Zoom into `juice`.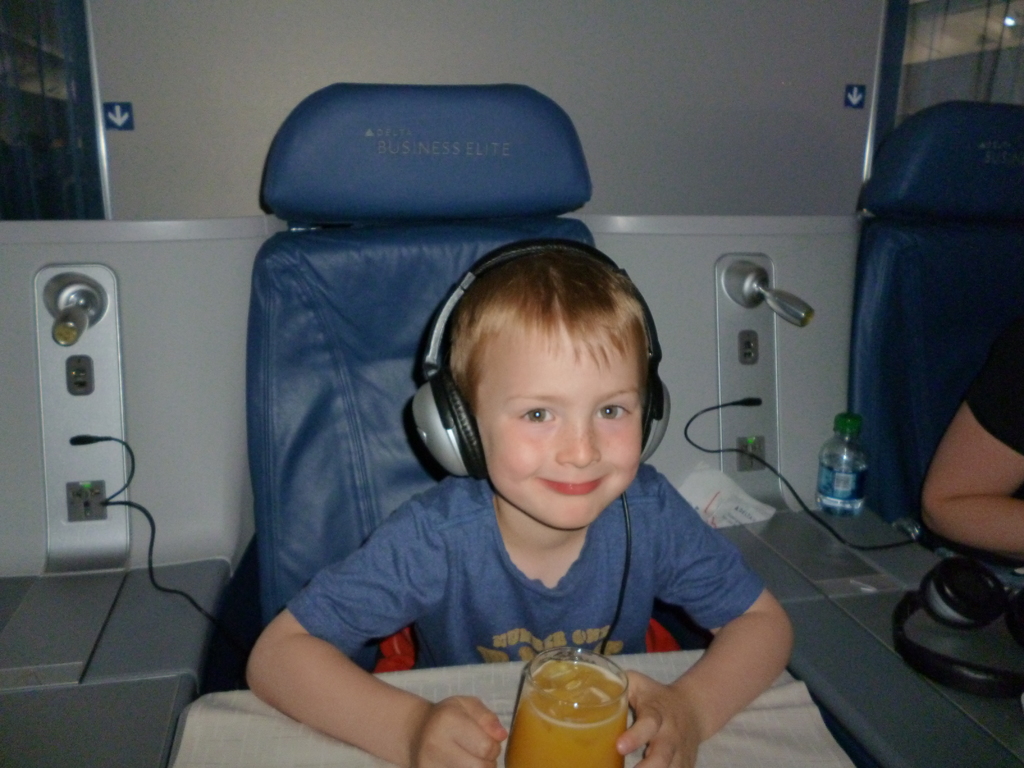
Zoom target: pyautogui.locateOnScreen(506, 653, 632, 764).
